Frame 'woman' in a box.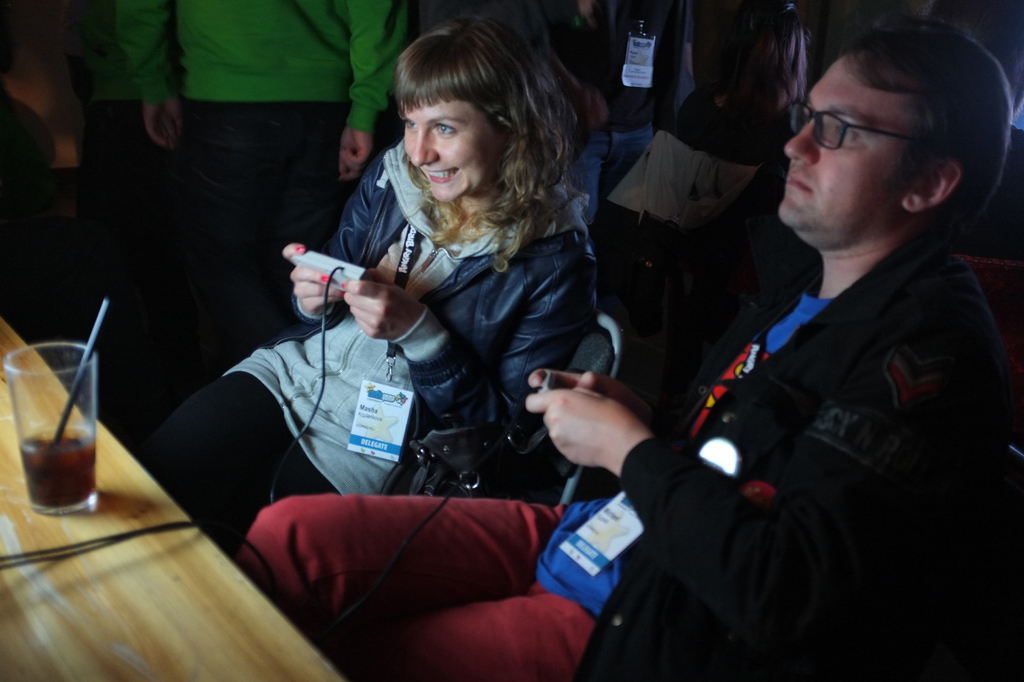
{"left": 238, "top": 15, "right": 662, "bottom": 635}.
